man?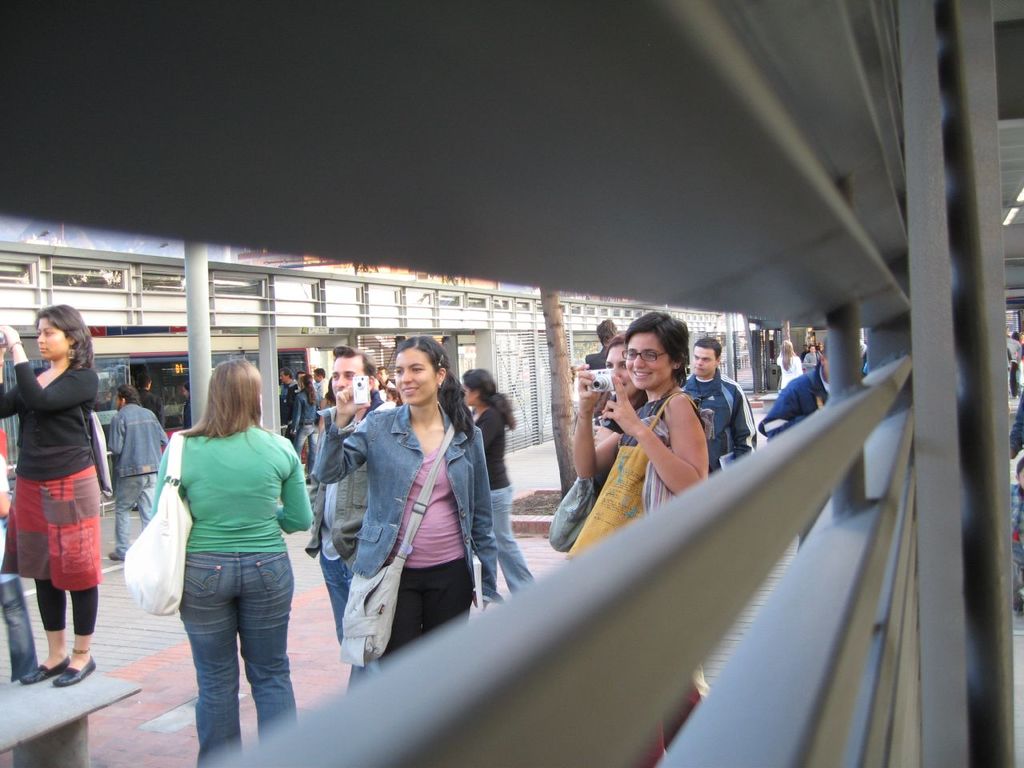
crop(311, 365, 329, 431)
